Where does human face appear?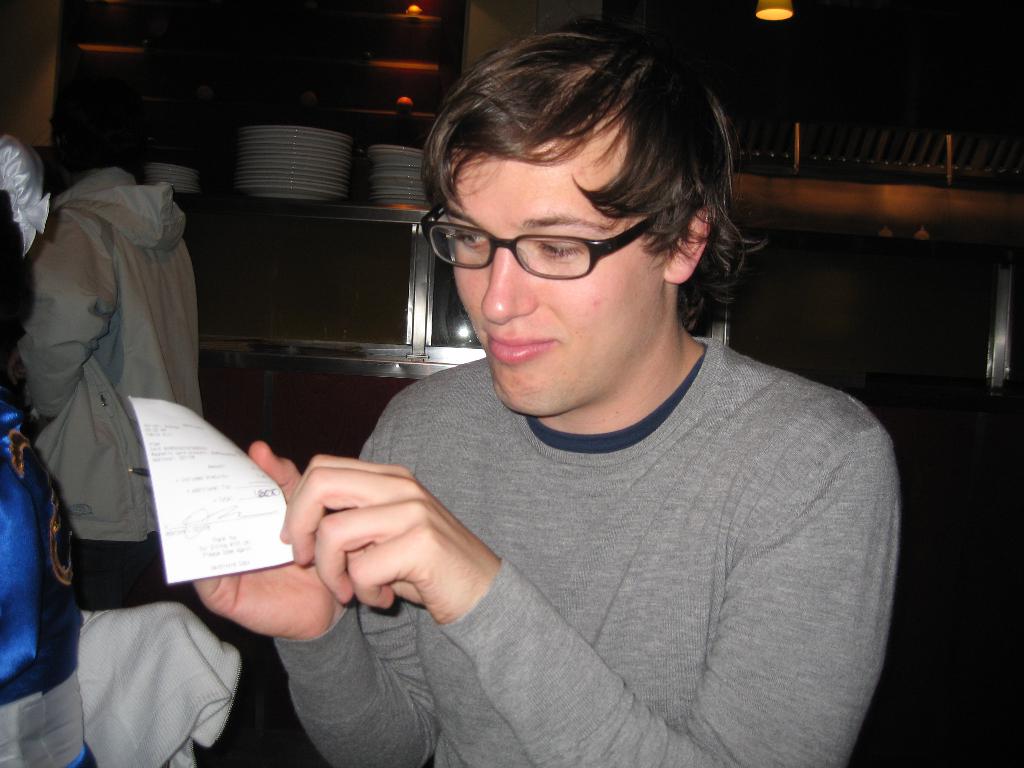
Appears at bbox=(451, 152, 666, 420).
